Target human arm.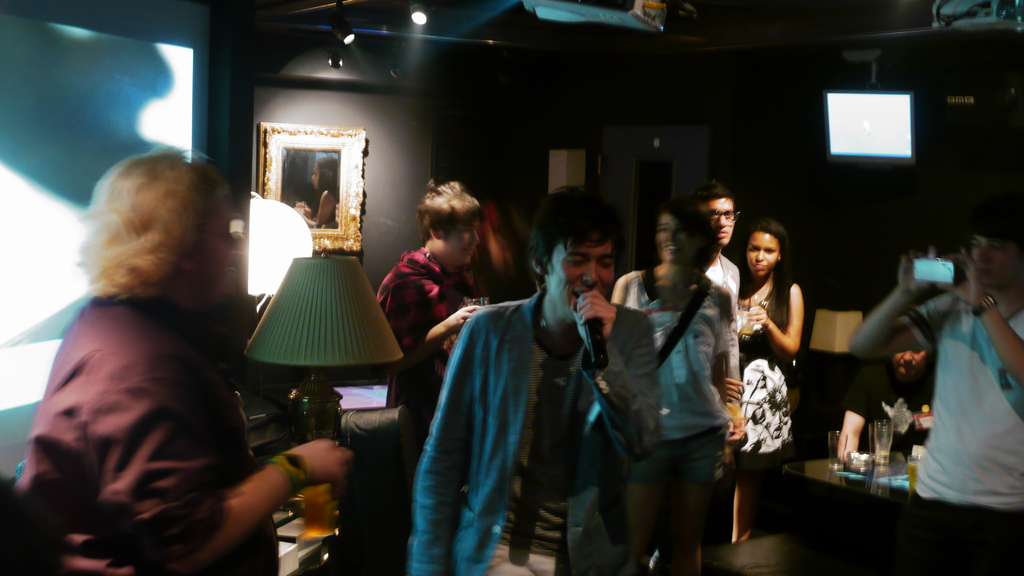
Target region: x1=402 y1=307 x2=493 y2=575.
